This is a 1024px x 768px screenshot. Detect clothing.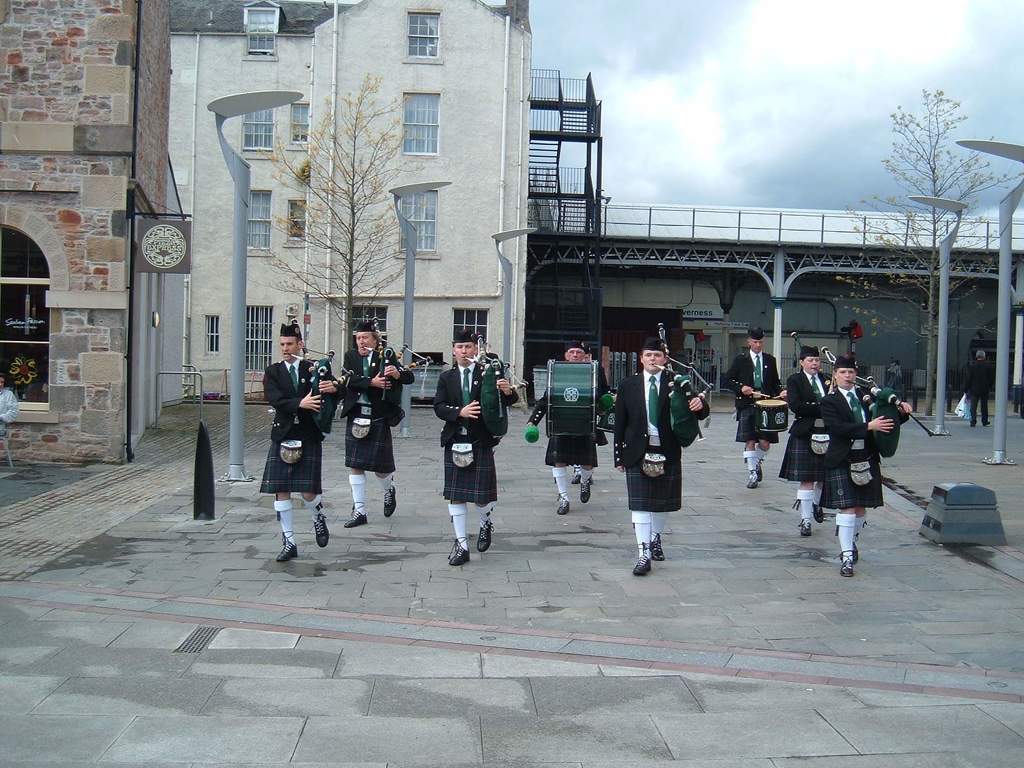
{"x1": 773, "y1": 367, "x2": 838, "y2": 526}.
